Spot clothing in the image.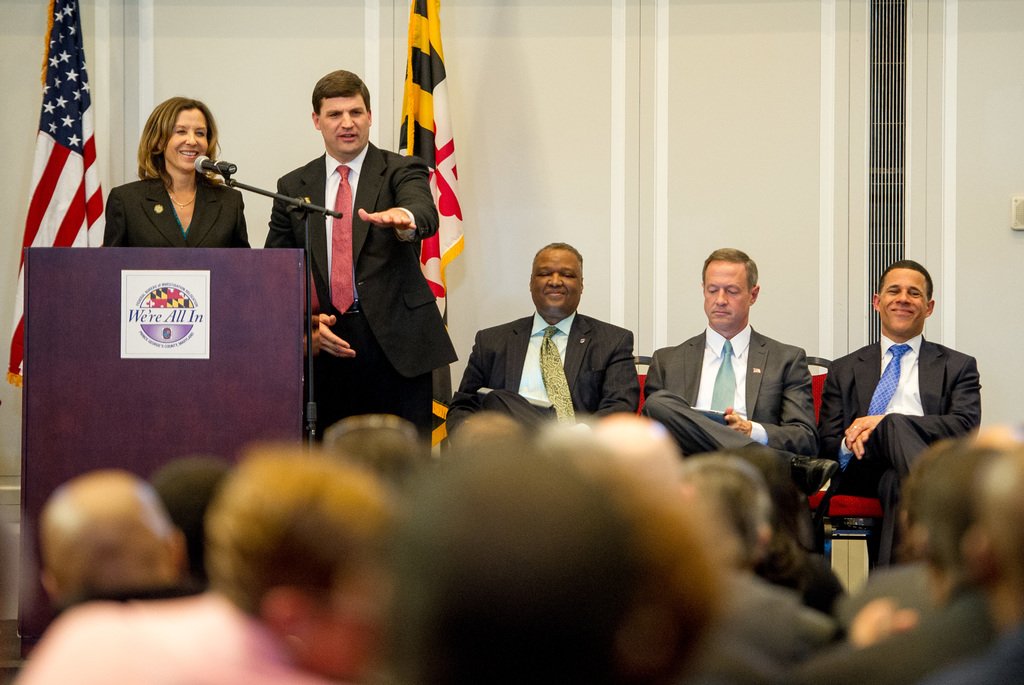
clothing found at left=814, top=340, right=972, bottom=491.
